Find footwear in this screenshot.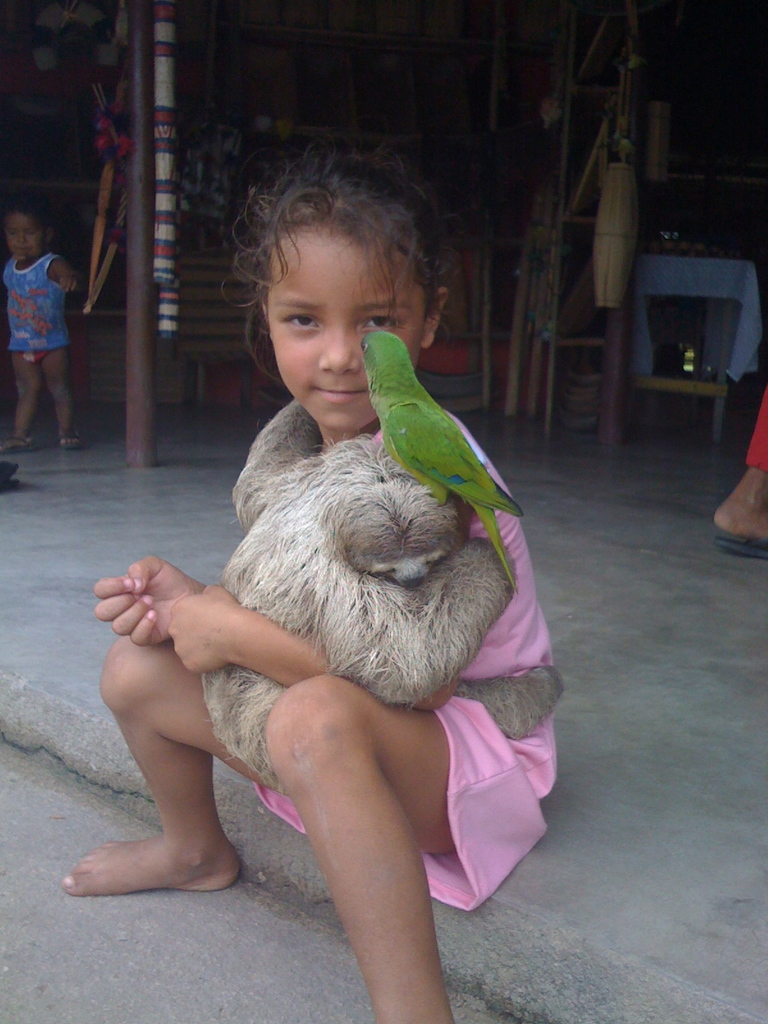
The bounding box for footwear is (x1=714, y1=536, x2=767, y2=557).
